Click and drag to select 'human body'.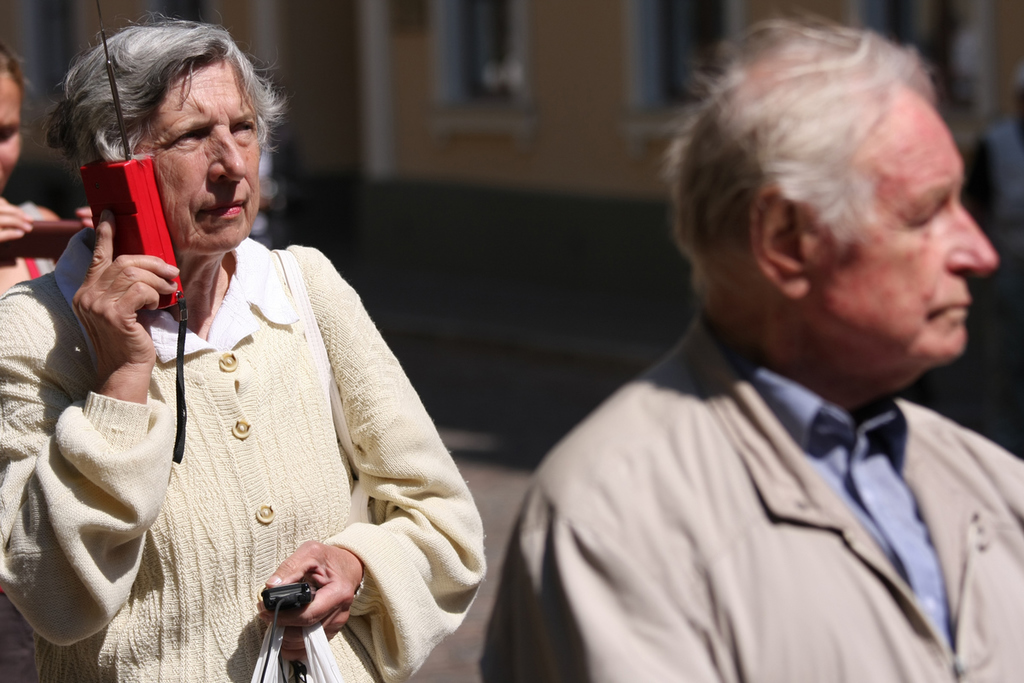
Selection: (4, 30, 467, 662).
